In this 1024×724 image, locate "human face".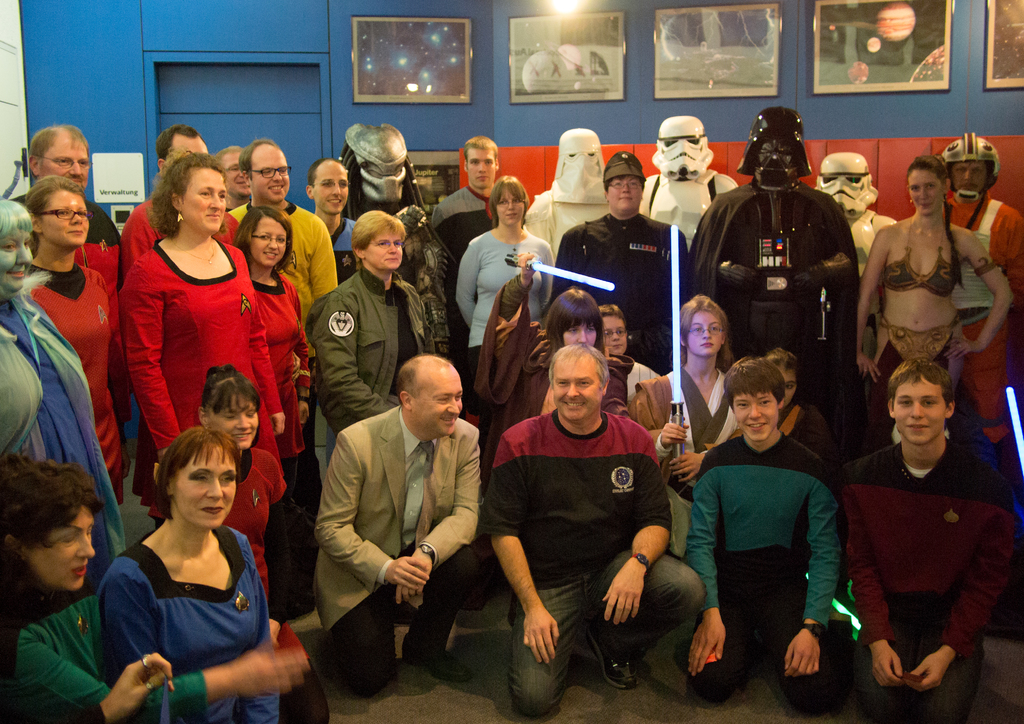
Bounding box: [left=40, top=131, right=89, bottom=175].
